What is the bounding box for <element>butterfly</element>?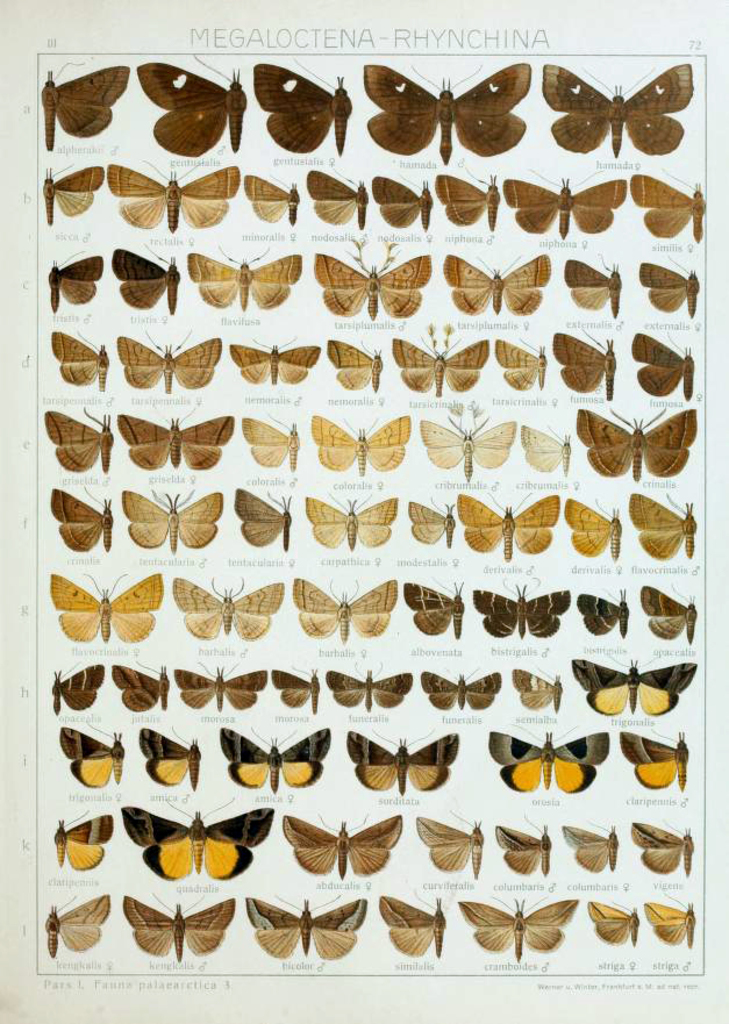
(left=134, top=51, right=249, bottom=157).
